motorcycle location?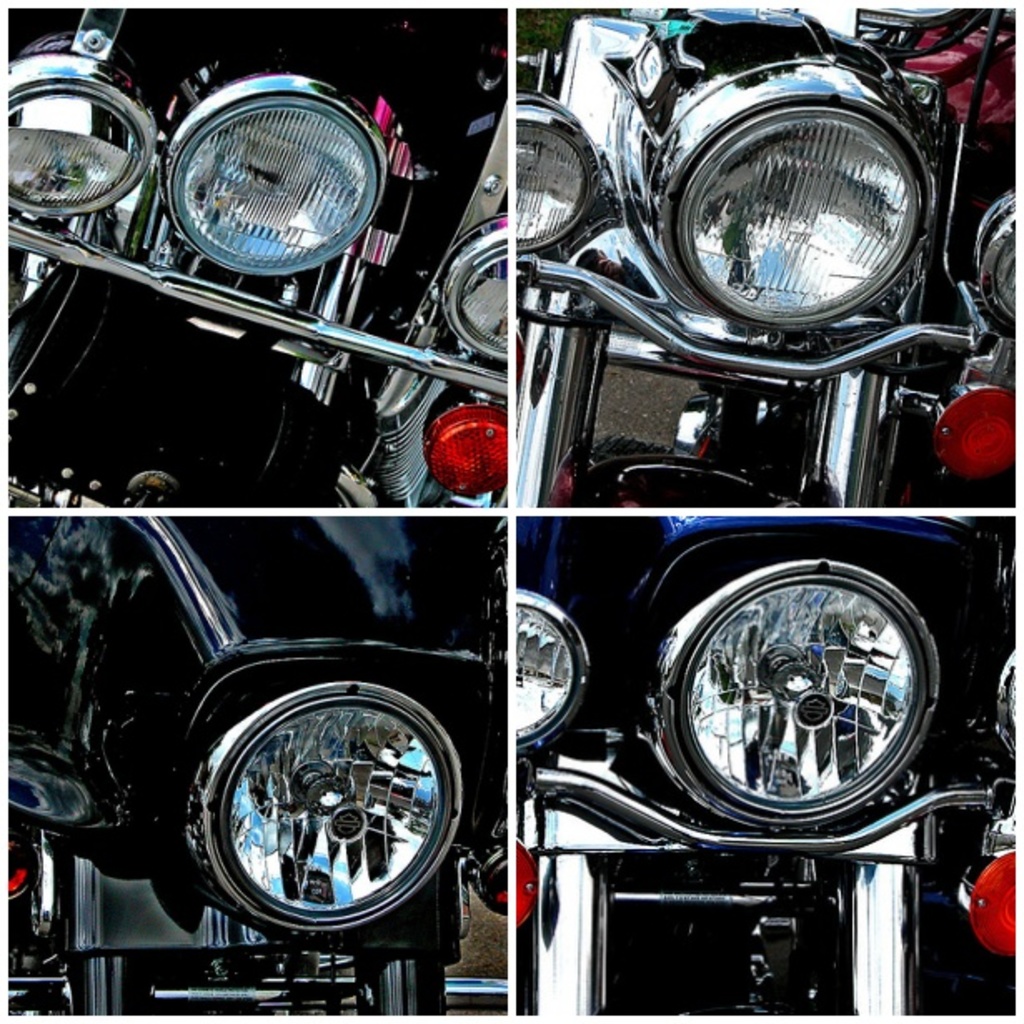
5/0/513/508
